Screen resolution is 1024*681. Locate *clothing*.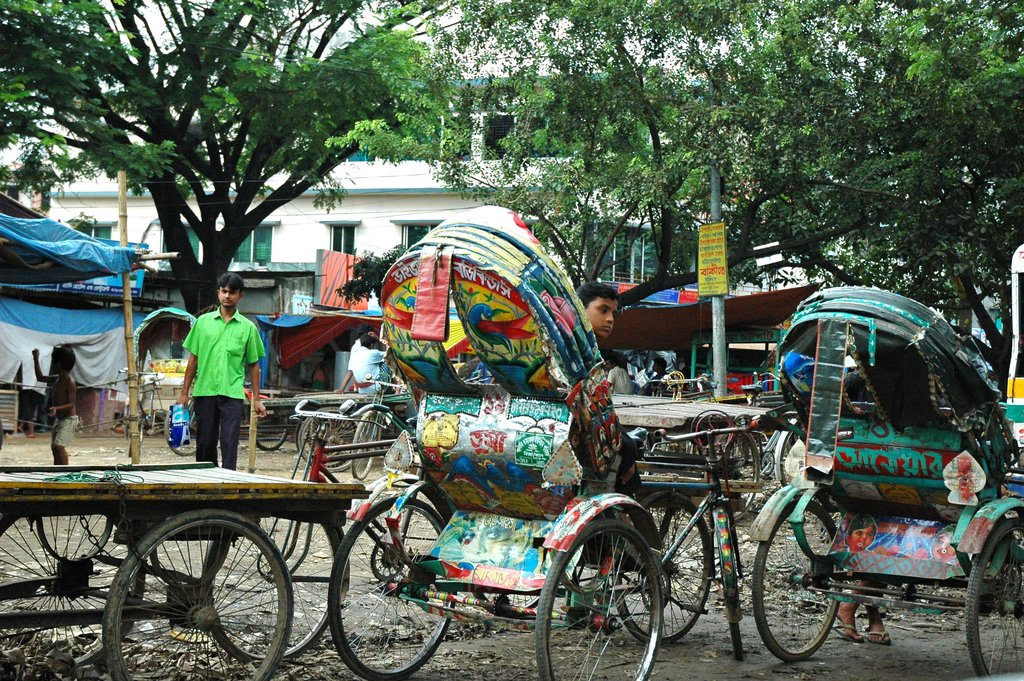
bbox=[348, 349, 383, 387].
